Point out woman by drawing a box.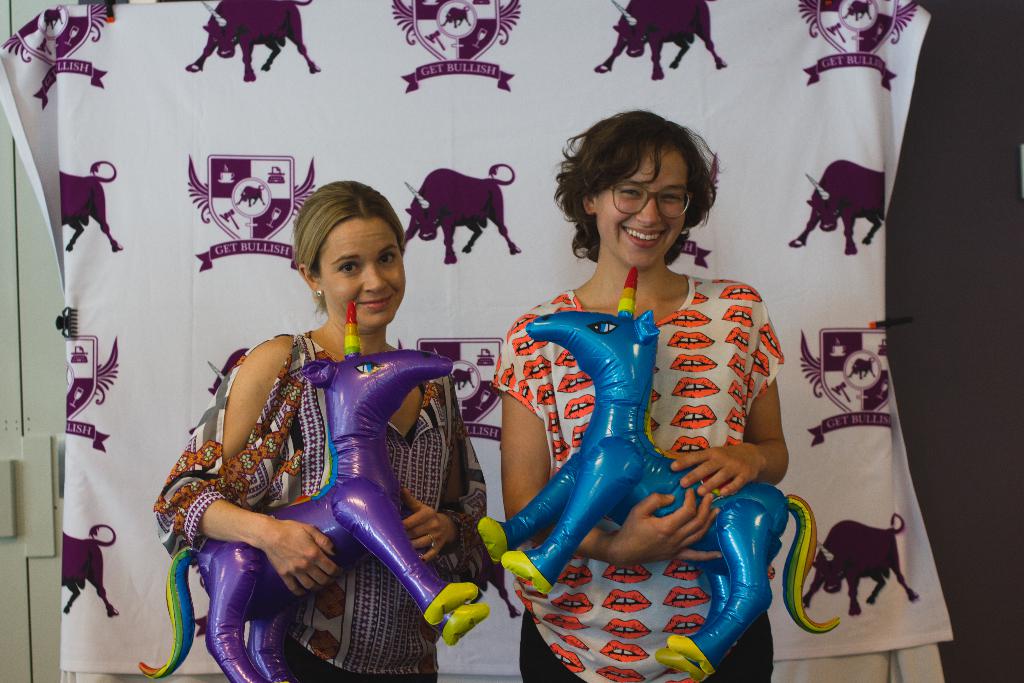
[477,124,797,631].
